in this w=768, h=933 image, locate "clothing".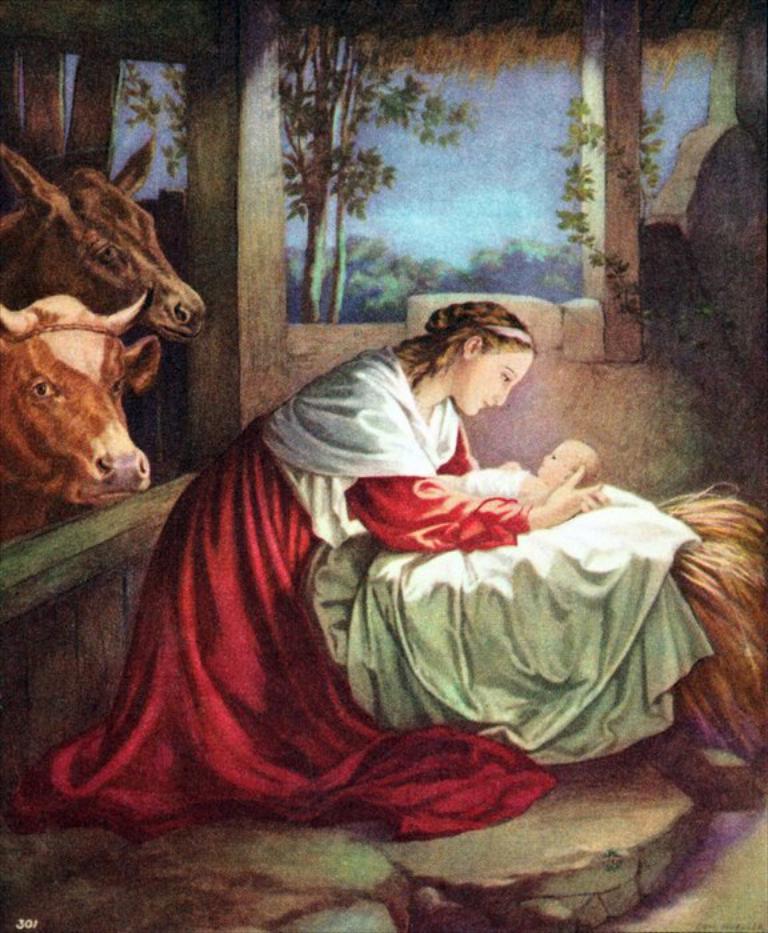
Bounding box: detection(451, 472, 521, 488).
